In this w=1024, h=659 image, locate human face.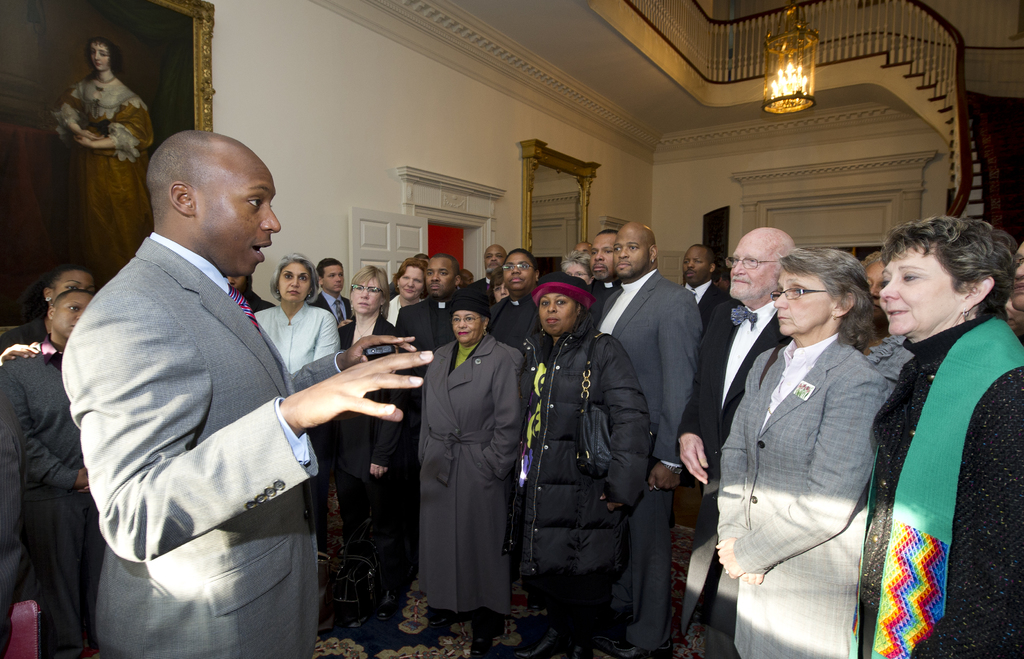
Bounding box: 491,283,508,302.
